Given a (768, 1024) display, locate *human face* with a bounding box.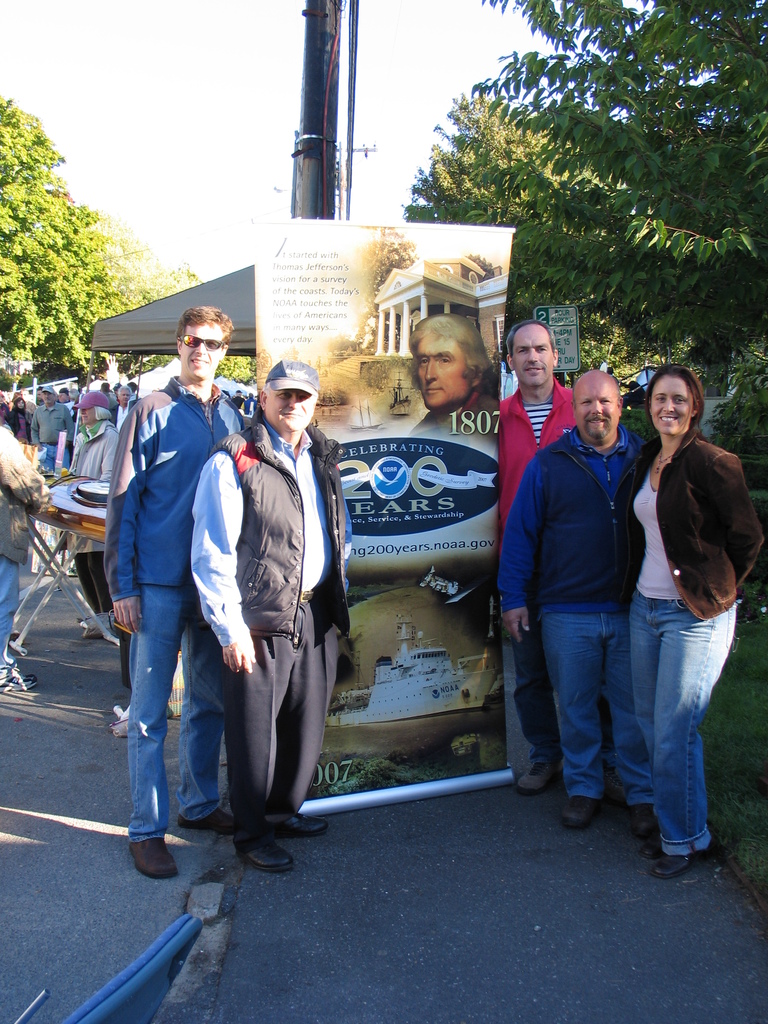
Located: box(180, 324, 226, 378).
